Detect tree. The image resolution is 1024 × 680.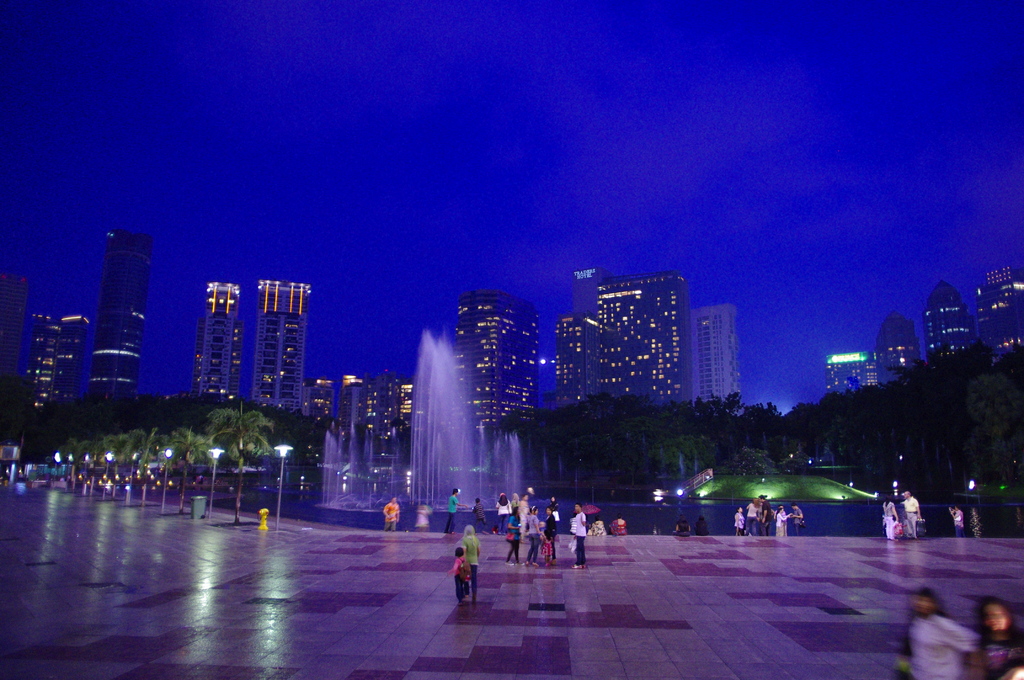
168 428 213 503.
